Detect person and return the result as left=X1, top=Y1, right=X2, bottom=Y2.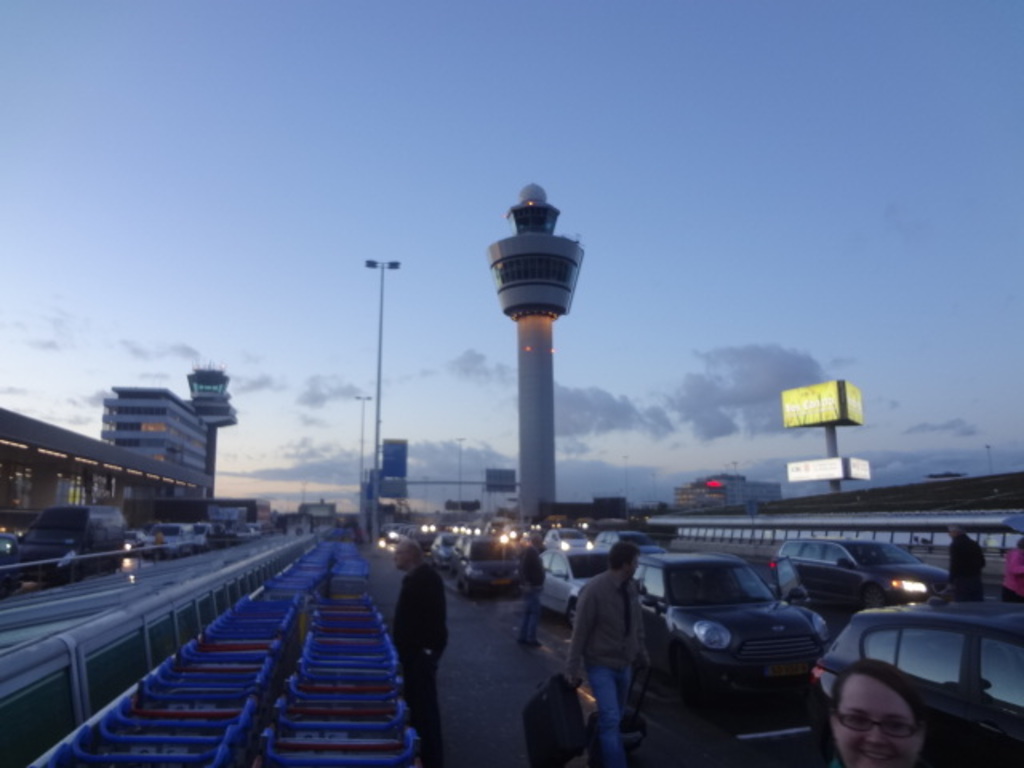
left=936, top=523, right=987, bottom=606.
